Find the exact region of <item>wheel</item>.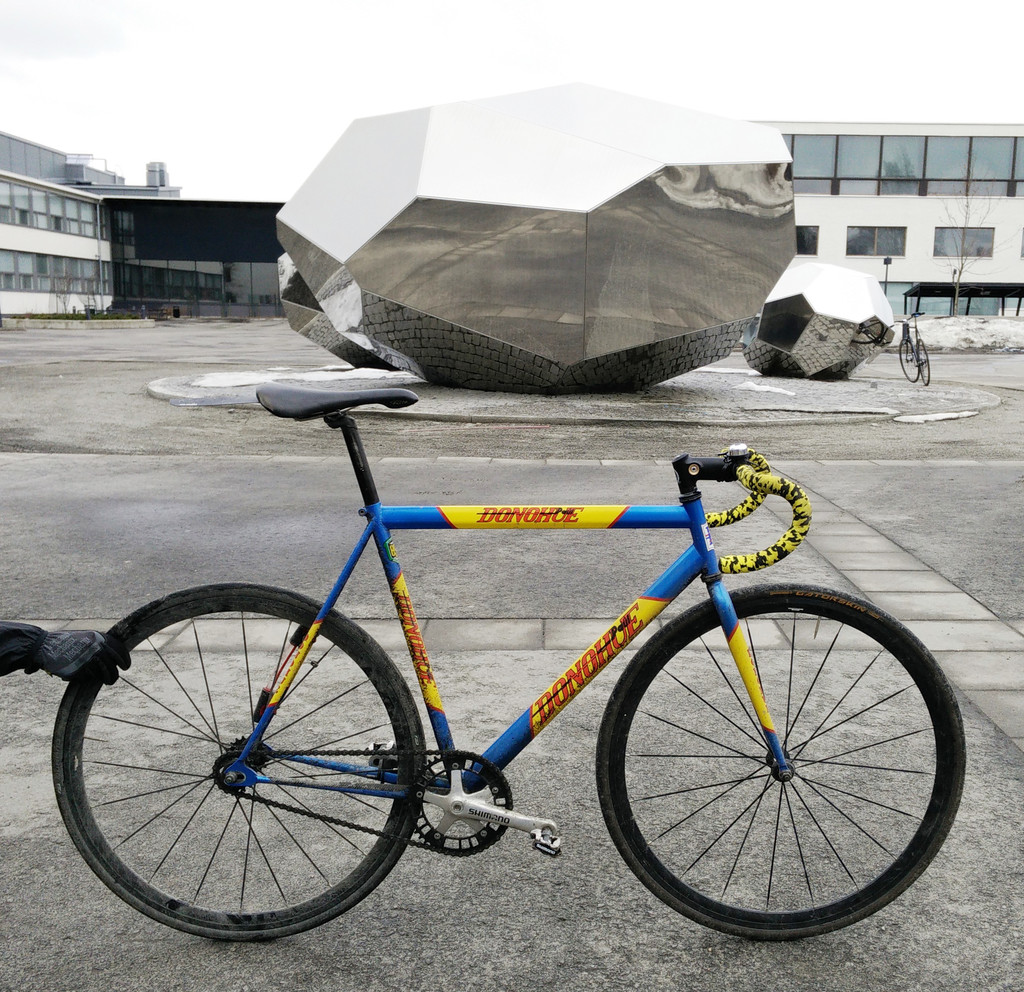
Exact region: [57, 596, 428, 941].
